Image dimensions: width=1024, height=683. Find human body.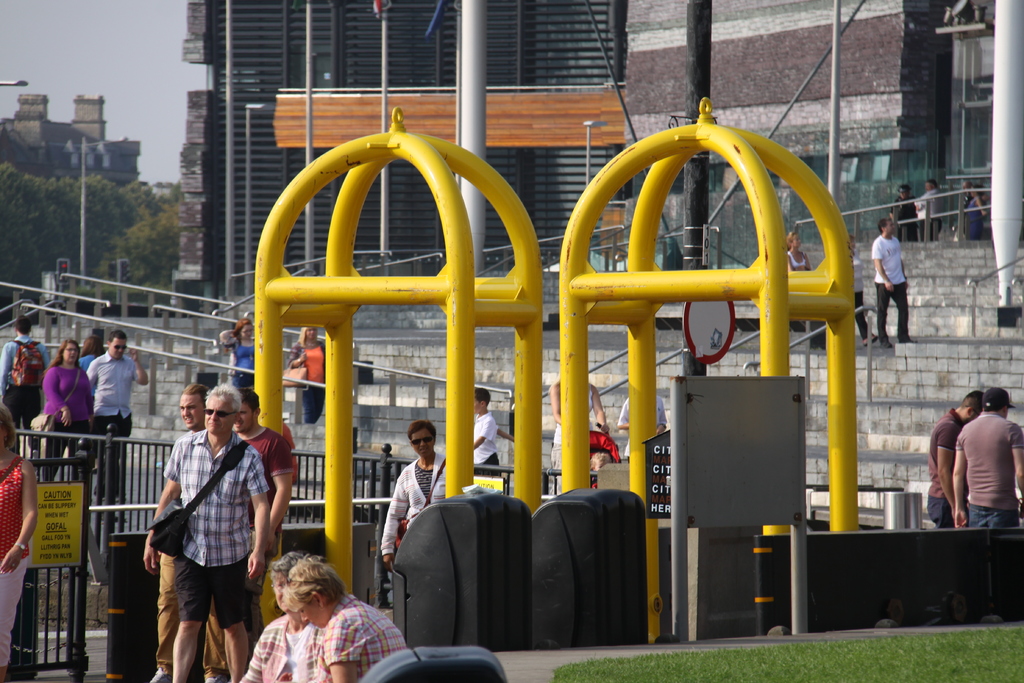
[886, 197, 920, 242].
